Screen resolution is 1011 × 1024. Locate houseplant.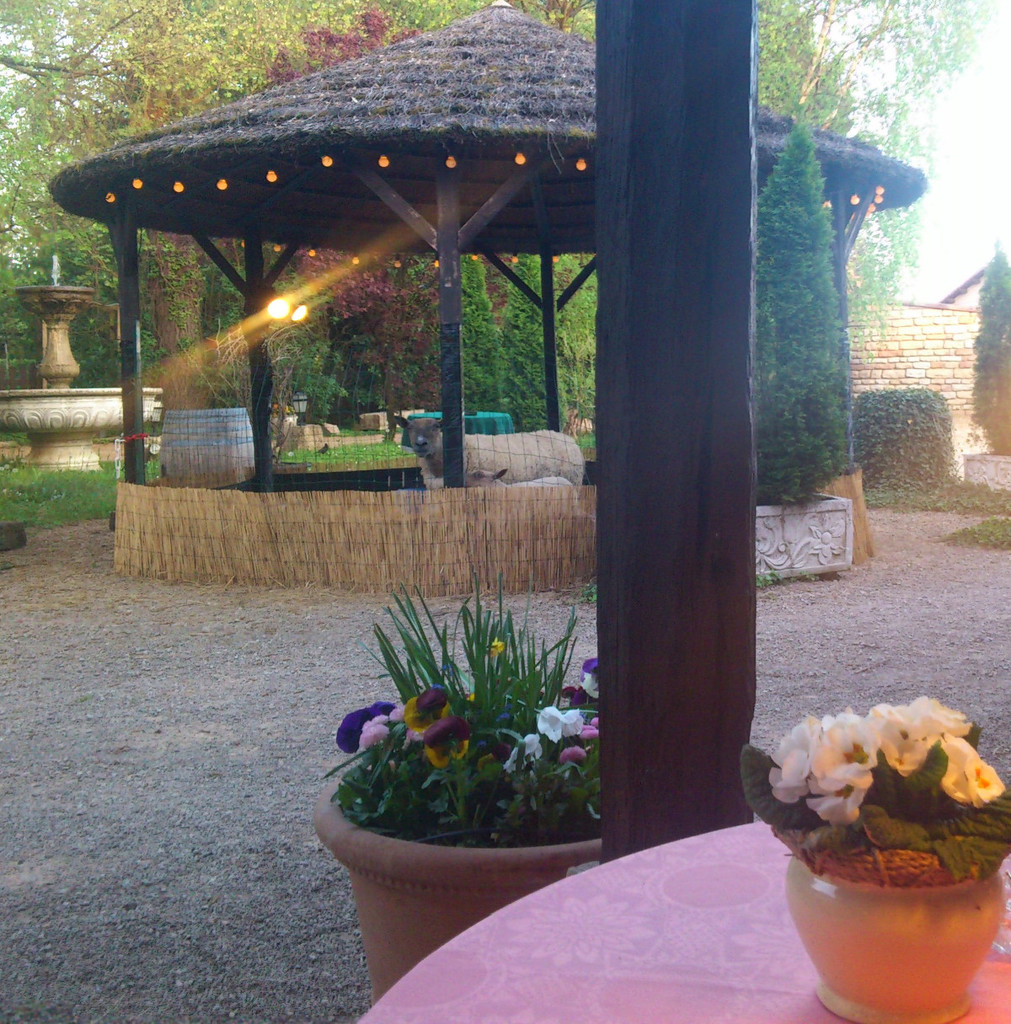
[x1=742, y1=694, x2=1008, y2=1023].
